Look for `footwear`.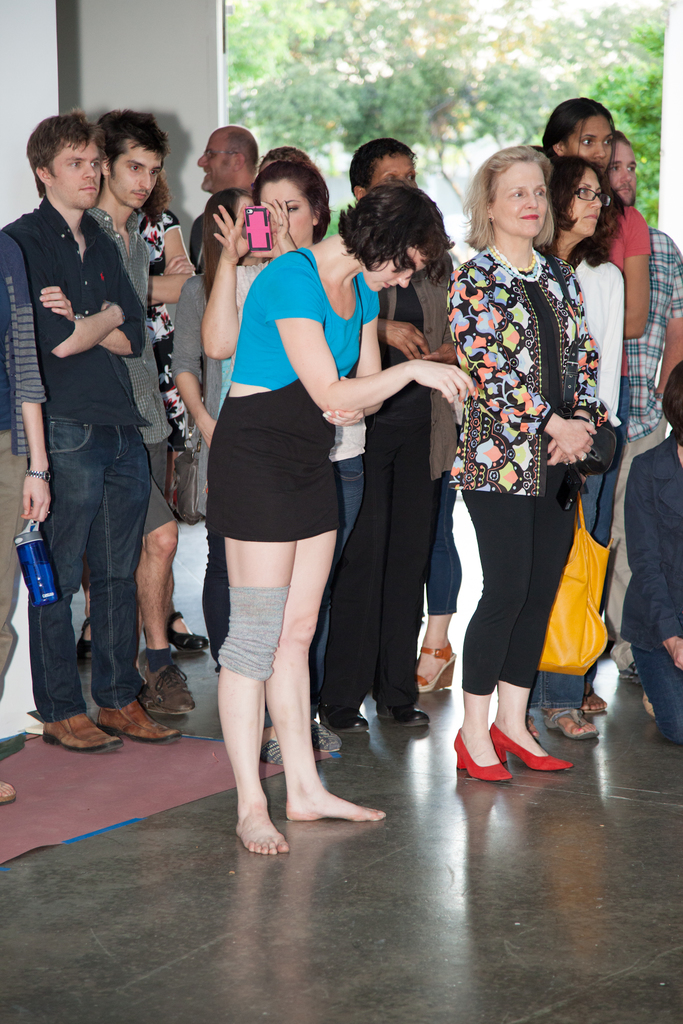
Found: (167,609,210,651).
